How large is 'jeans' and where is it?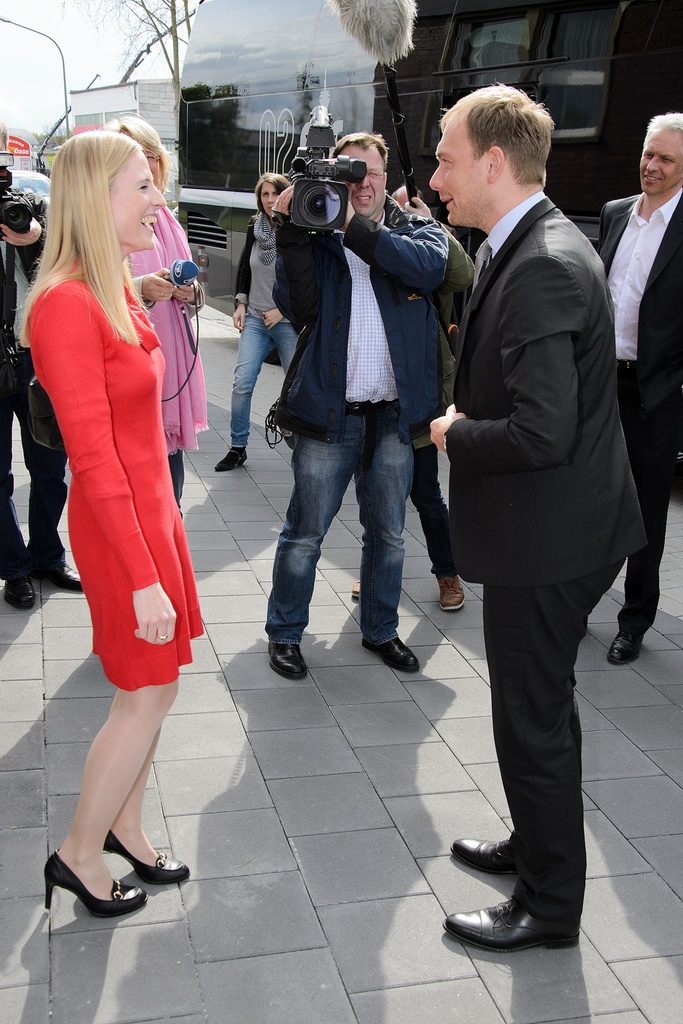
Bounding box: crop(266, 403, 416, 645).
